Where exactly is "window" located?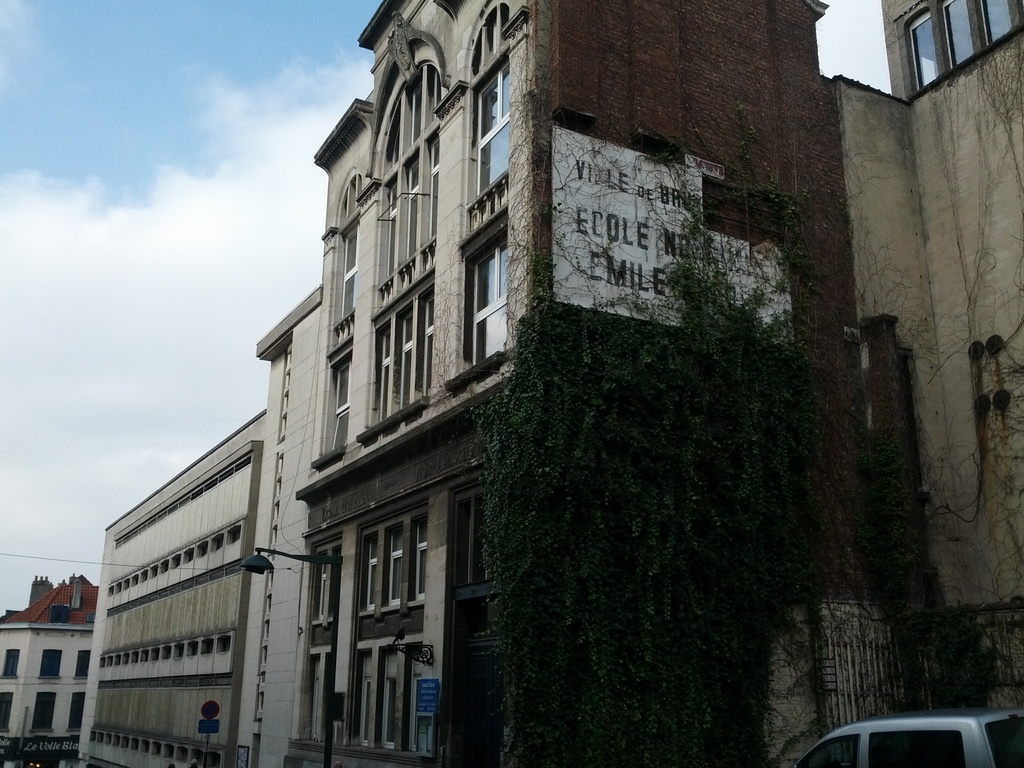
Its bounding box is (x1=463, y1=225, x2=507, y2=380).
